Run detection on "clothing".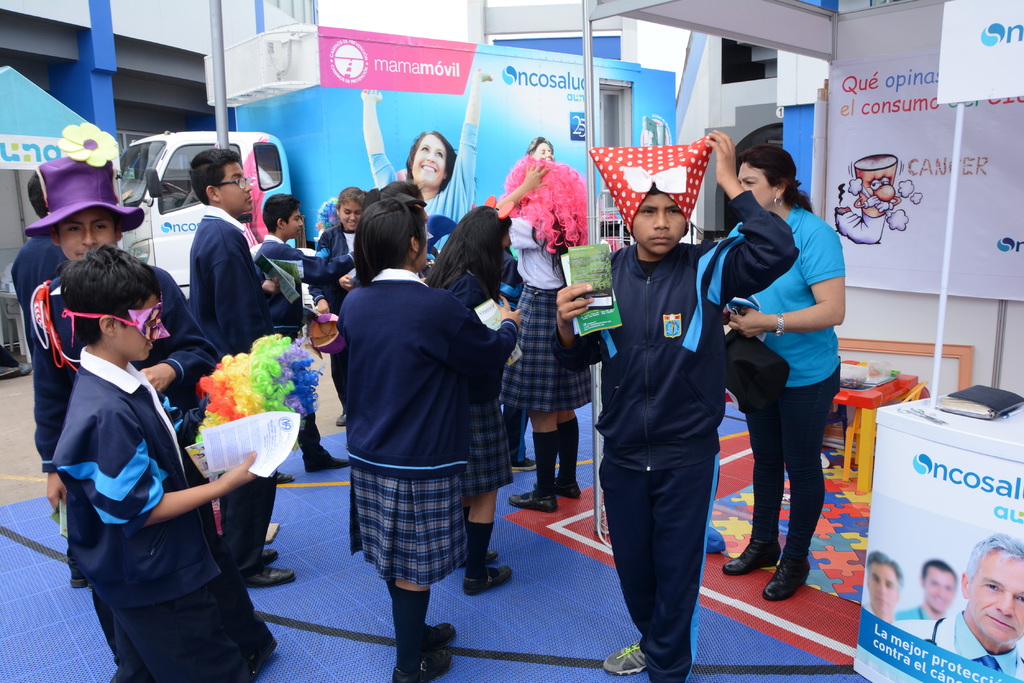
Result: crop(433, 268, 519, 494).
